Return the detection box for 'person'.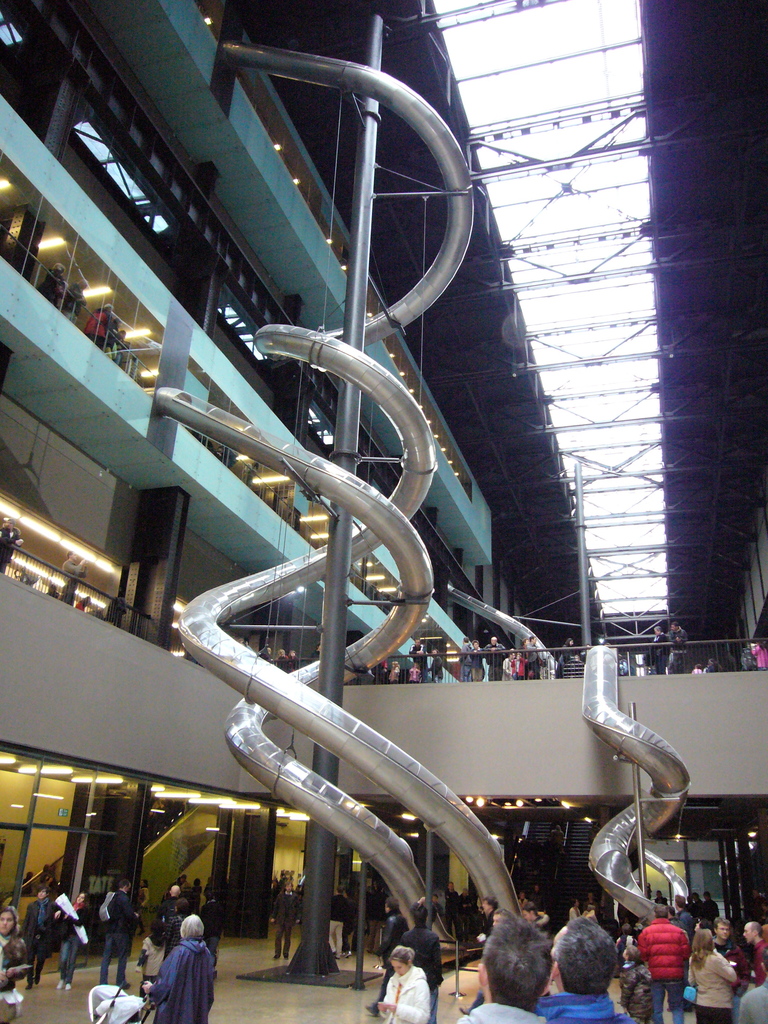
[left=742, top=922, right=763, bottom=981].
